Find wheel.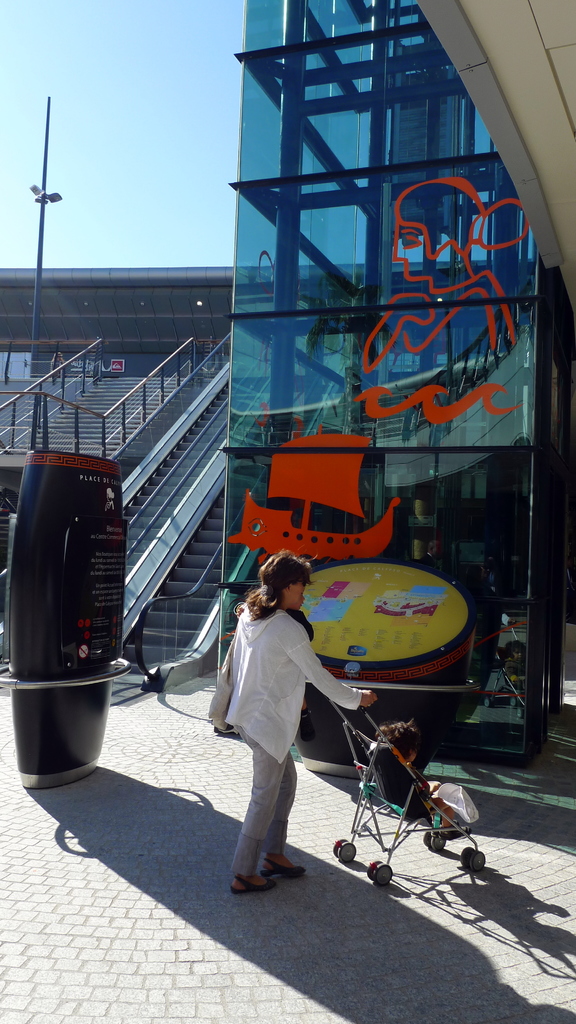
426, 830, 431, 846.
